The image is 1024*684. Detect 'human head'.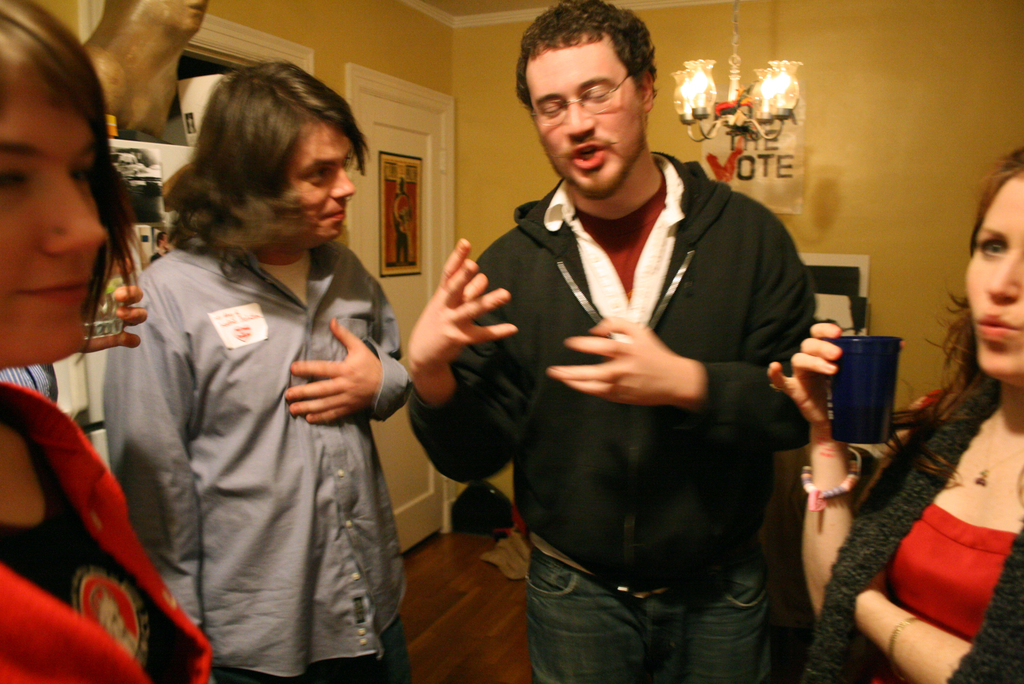
Detection: region(516, 0, 660, 196).
